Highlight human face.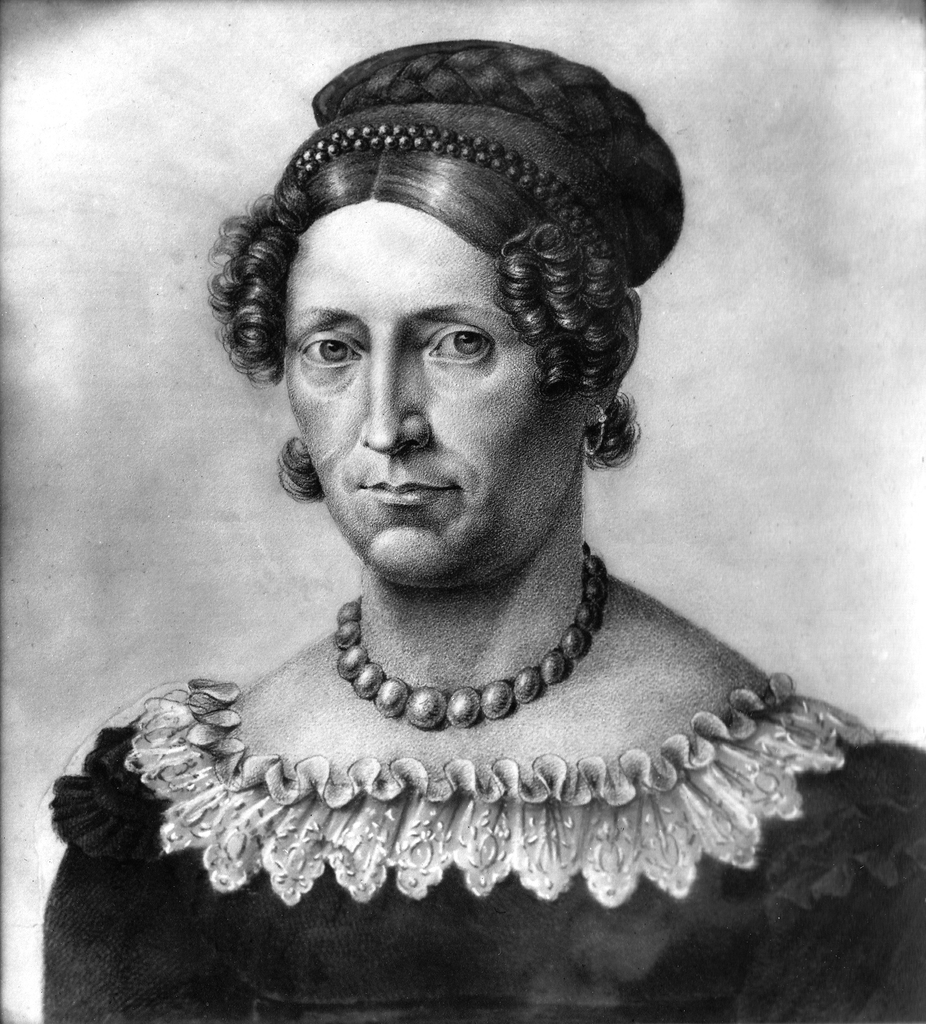
Highlighted region: [284, 197, 585, 581].
